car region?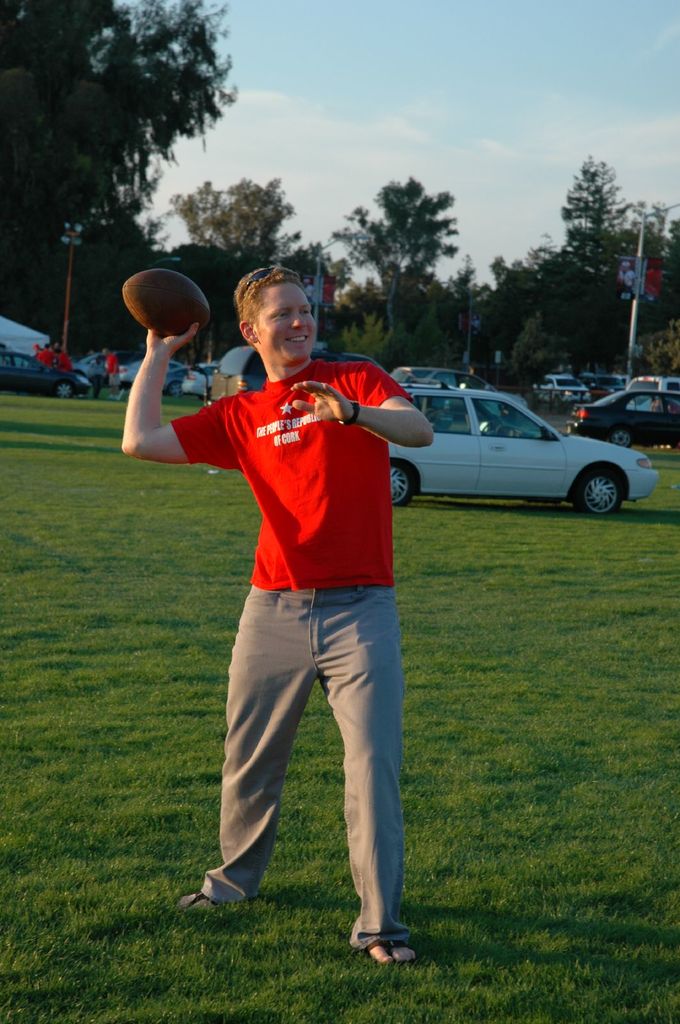
box=[533, 369, 592, 408]
